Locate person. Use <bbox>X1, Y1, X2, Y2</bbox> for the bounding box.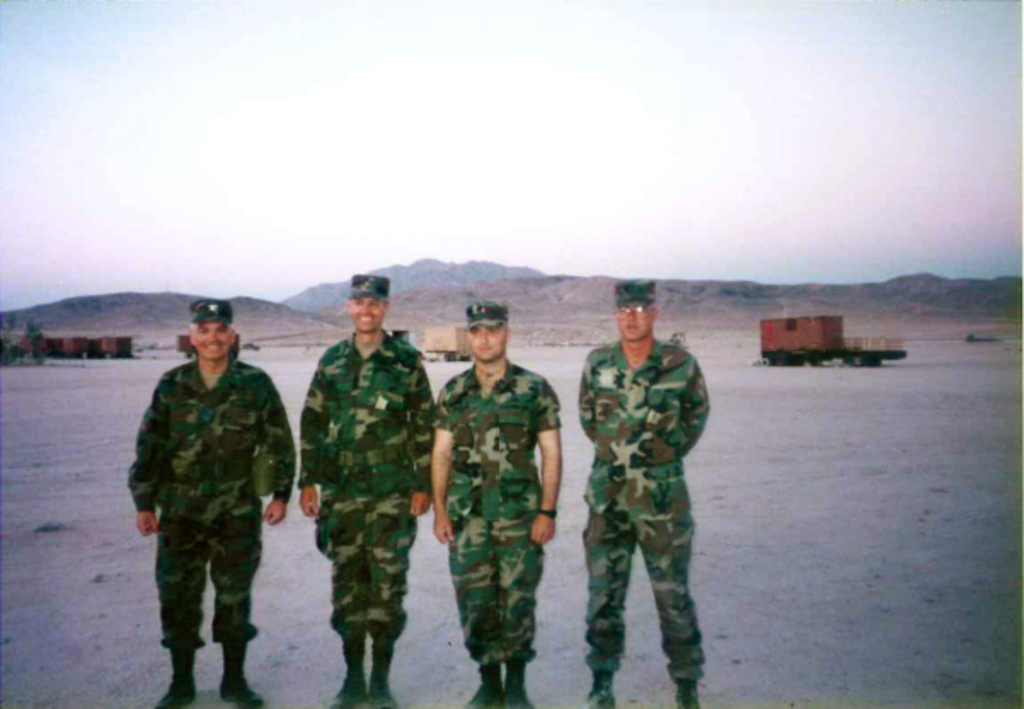
<bbox>302, 273, 434, 707</bbox>.
